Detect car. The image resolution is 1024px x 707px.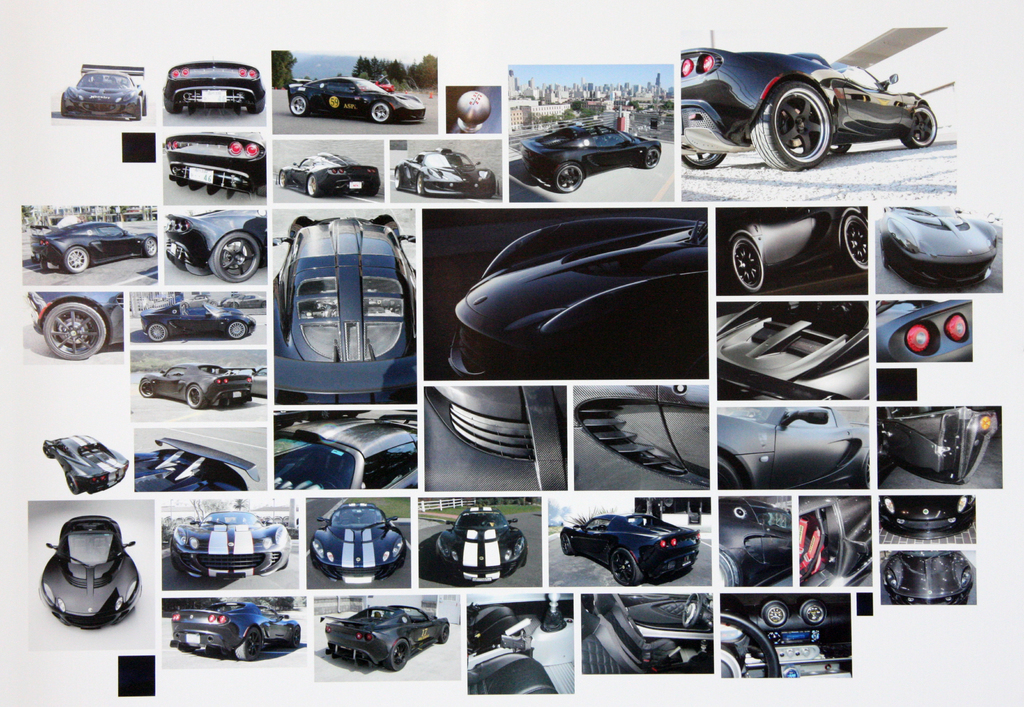
[435,505,530,585].
